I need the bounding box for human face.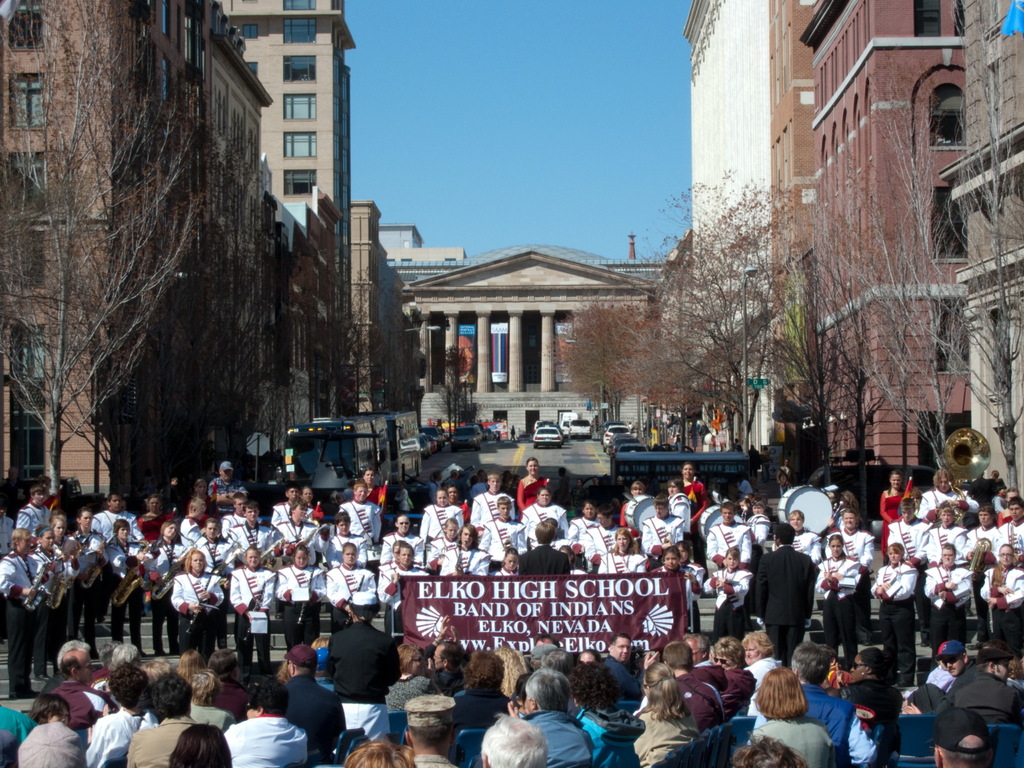
Here it is: [429, 641, 444, 669].
